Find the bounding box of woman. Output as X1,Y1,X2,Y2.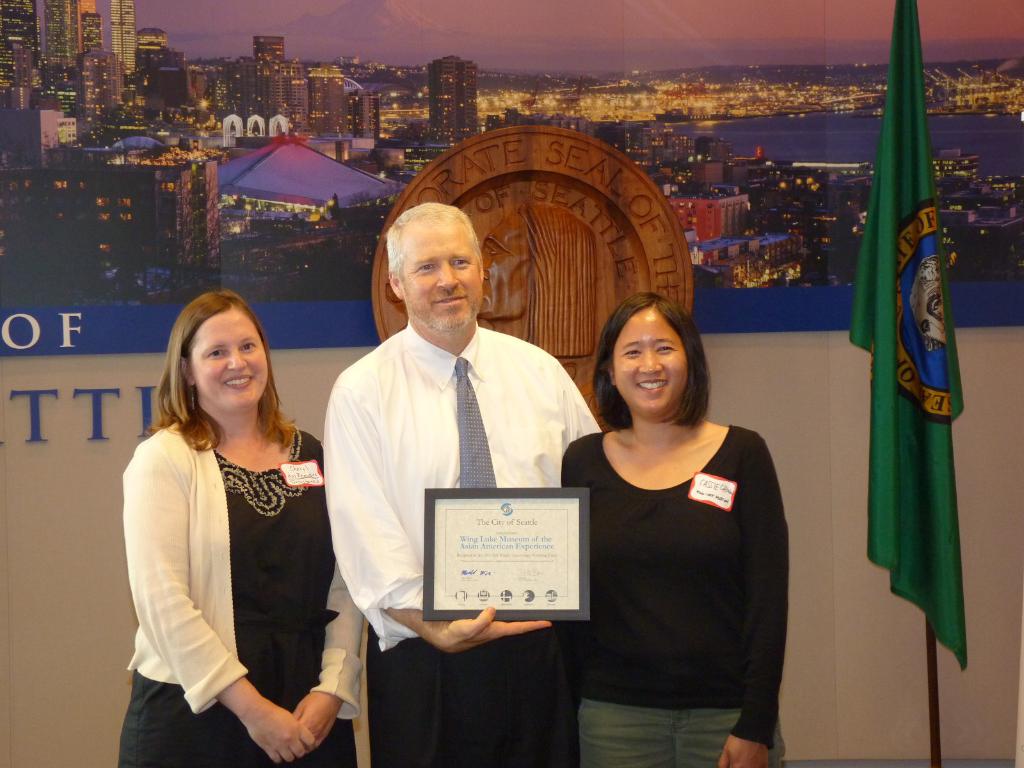
120,289,366,767.
